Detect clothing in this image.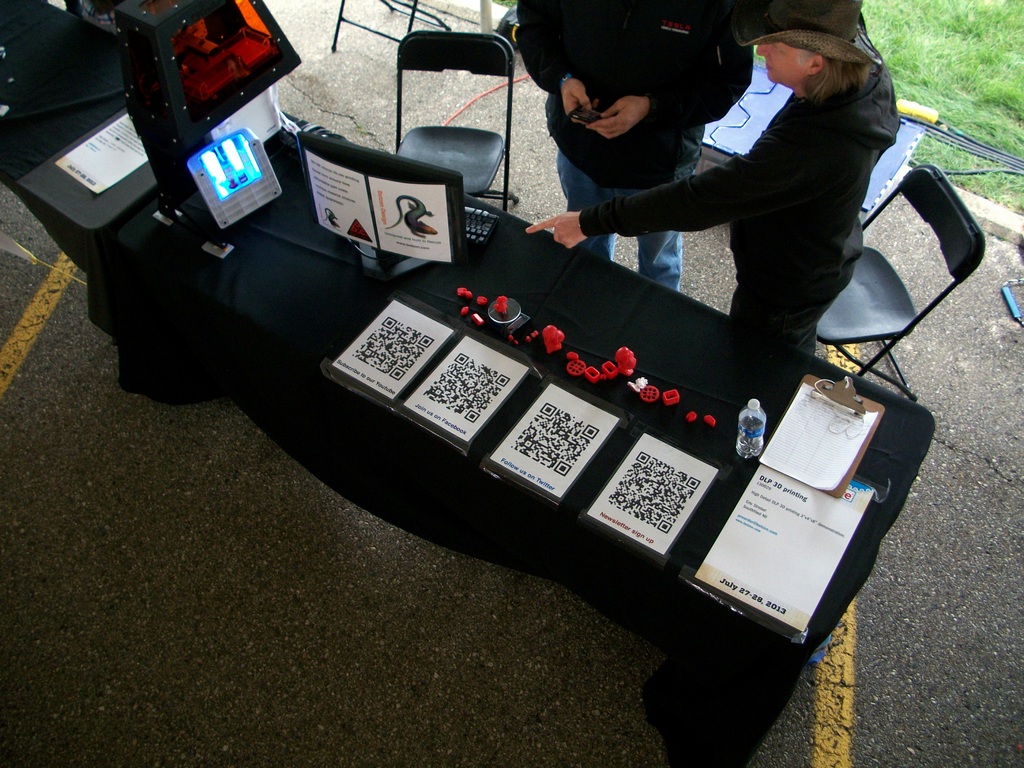
Detection: <bbox>518, 0, 747, 301</bbox>.
